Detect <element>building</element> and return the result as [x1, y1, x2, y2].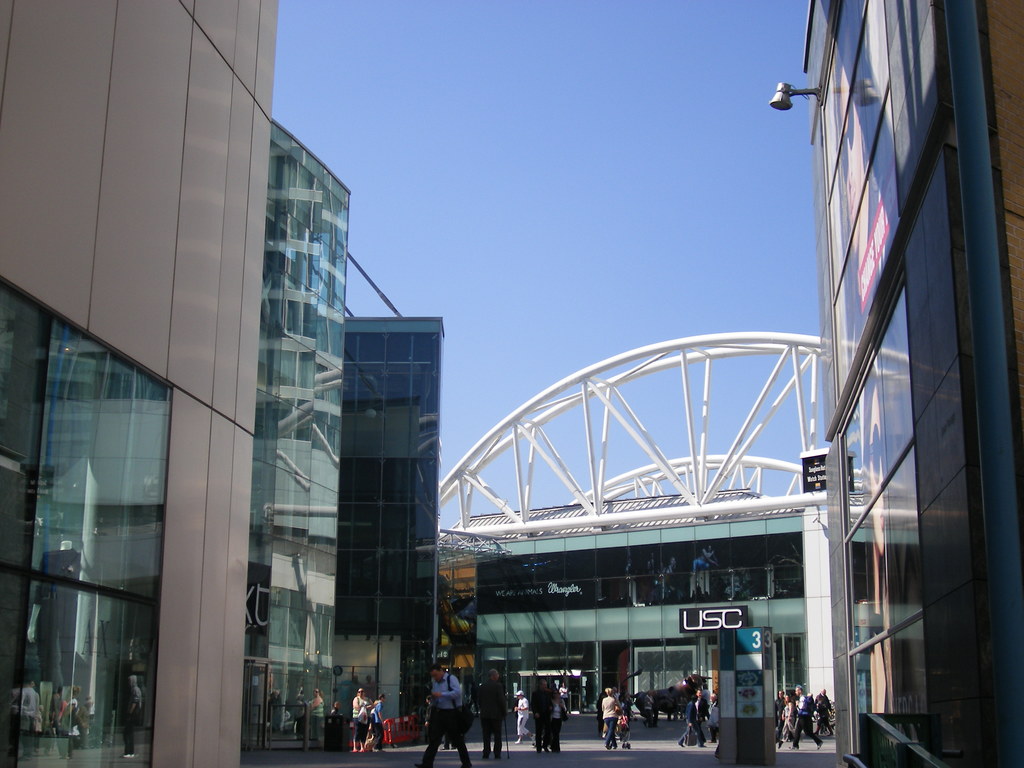
[0, 0, 280, 767].
